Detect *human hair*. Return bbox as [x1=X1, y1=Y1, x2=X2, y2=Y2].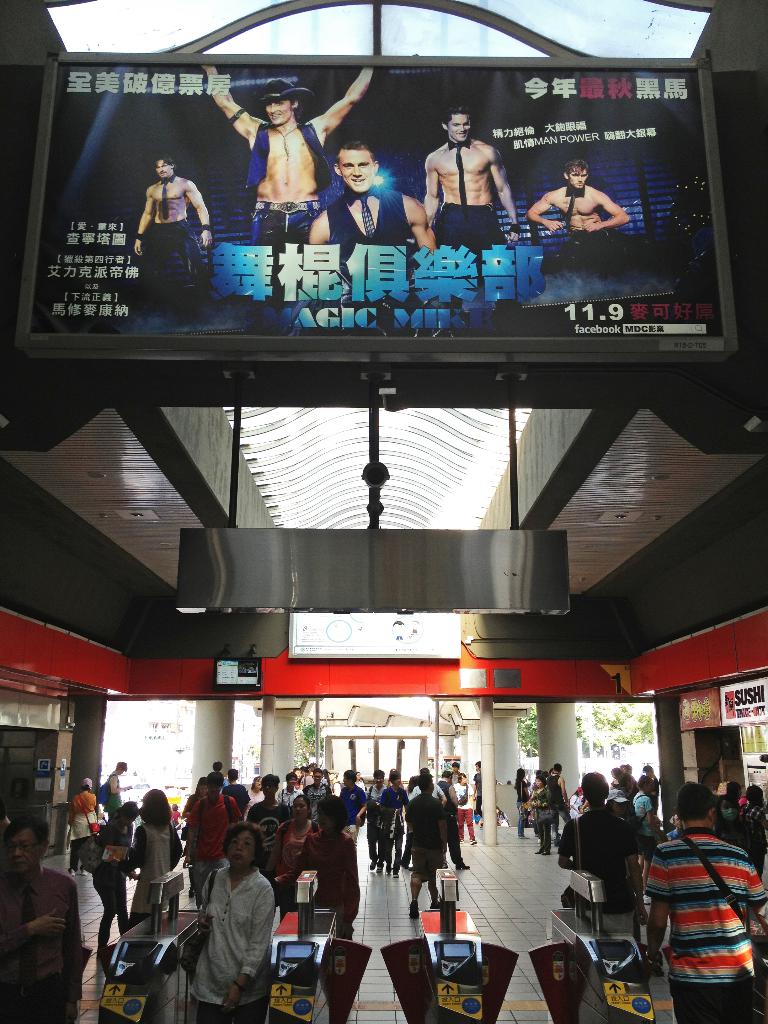
[x1=574, y1=788, x2=580, y2=797].
